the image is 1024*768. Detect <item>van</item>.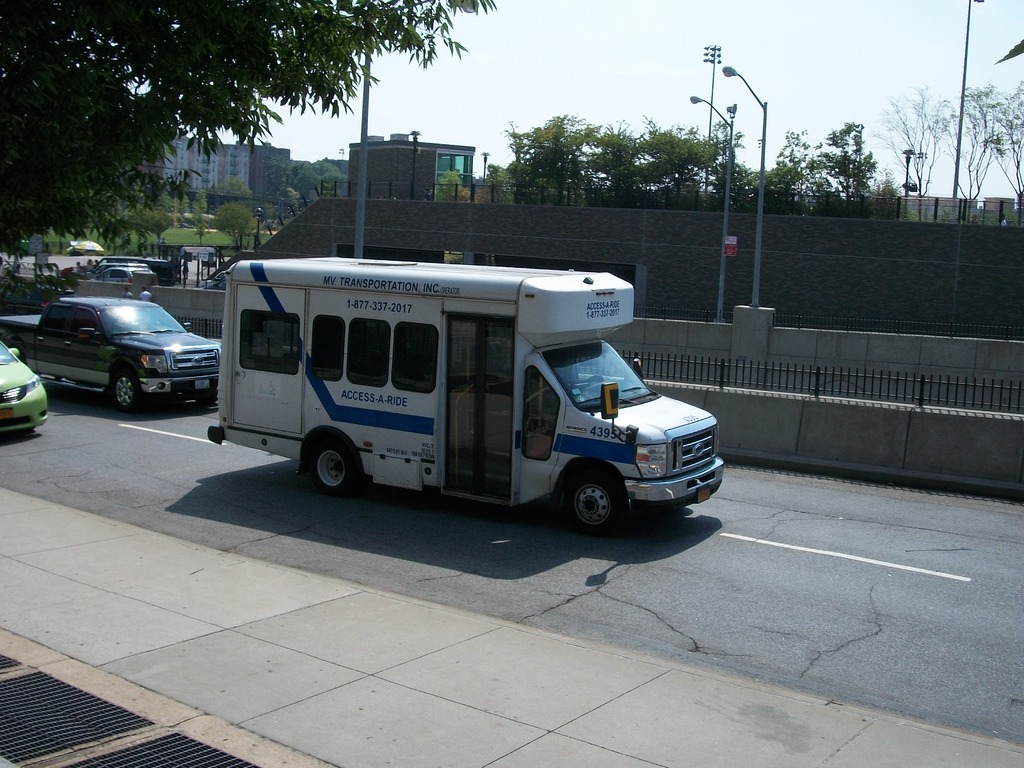
Detection: [left=0, top=297, right=221, bottom=415].
